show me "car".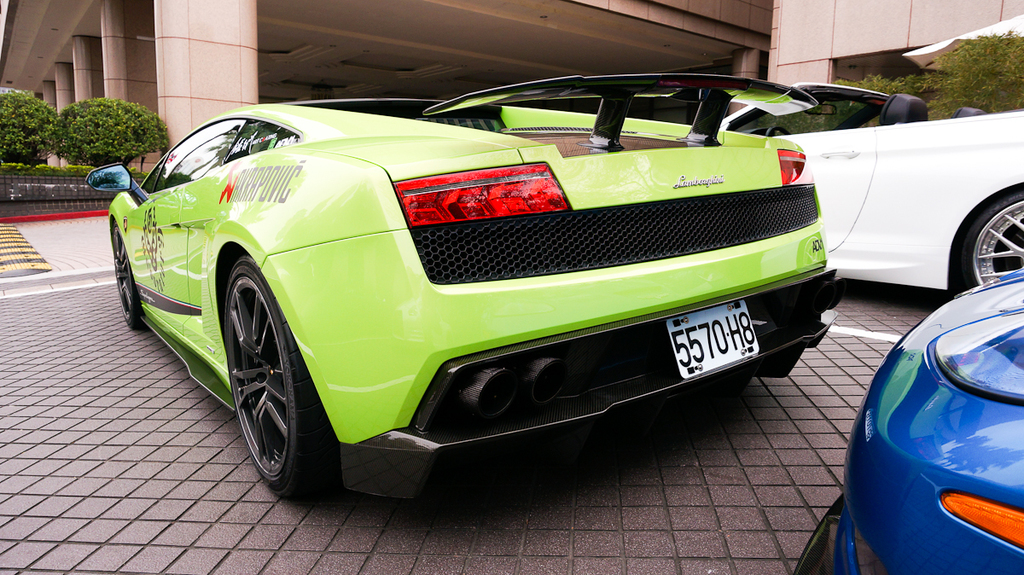
"car" is here: {"left": 799, "top": 269, "right": 1023, "bottom": 574}.
